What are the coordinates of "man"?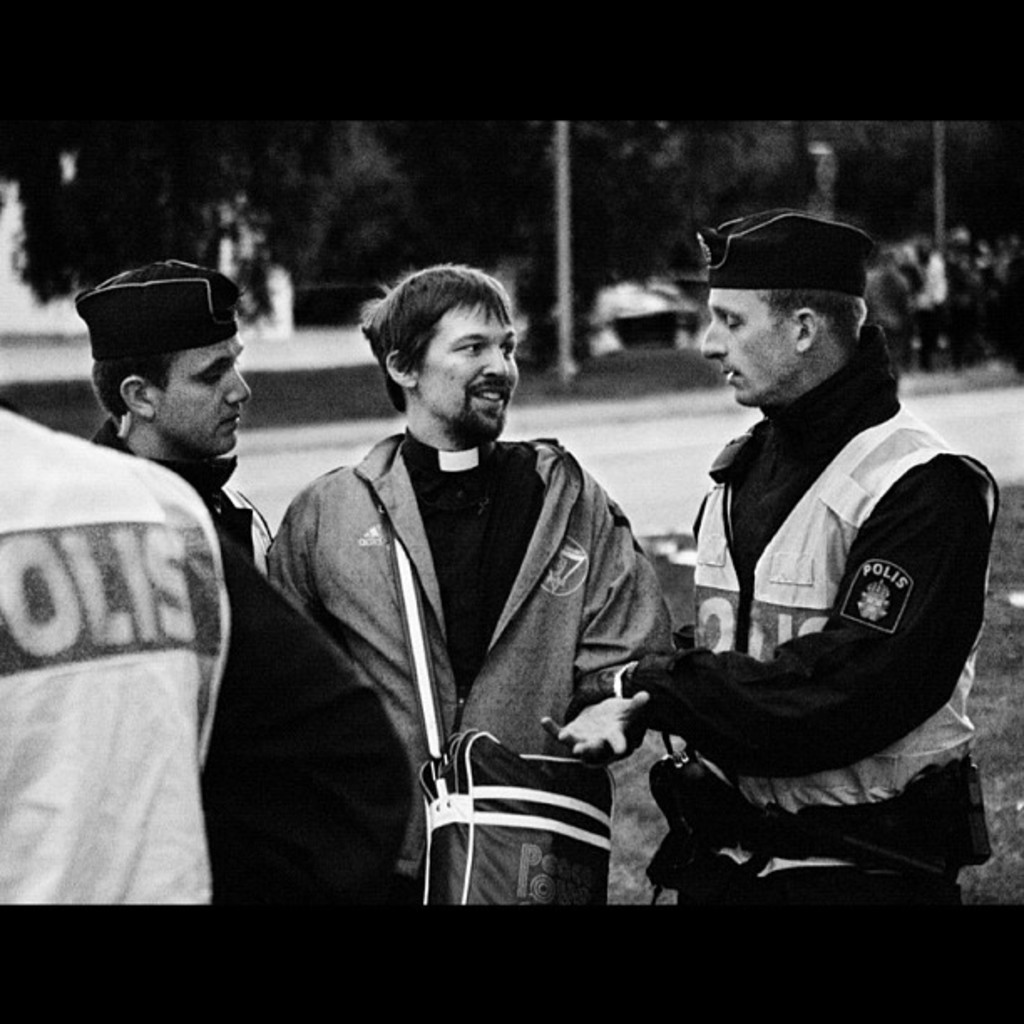
(592,209,1006,912).
